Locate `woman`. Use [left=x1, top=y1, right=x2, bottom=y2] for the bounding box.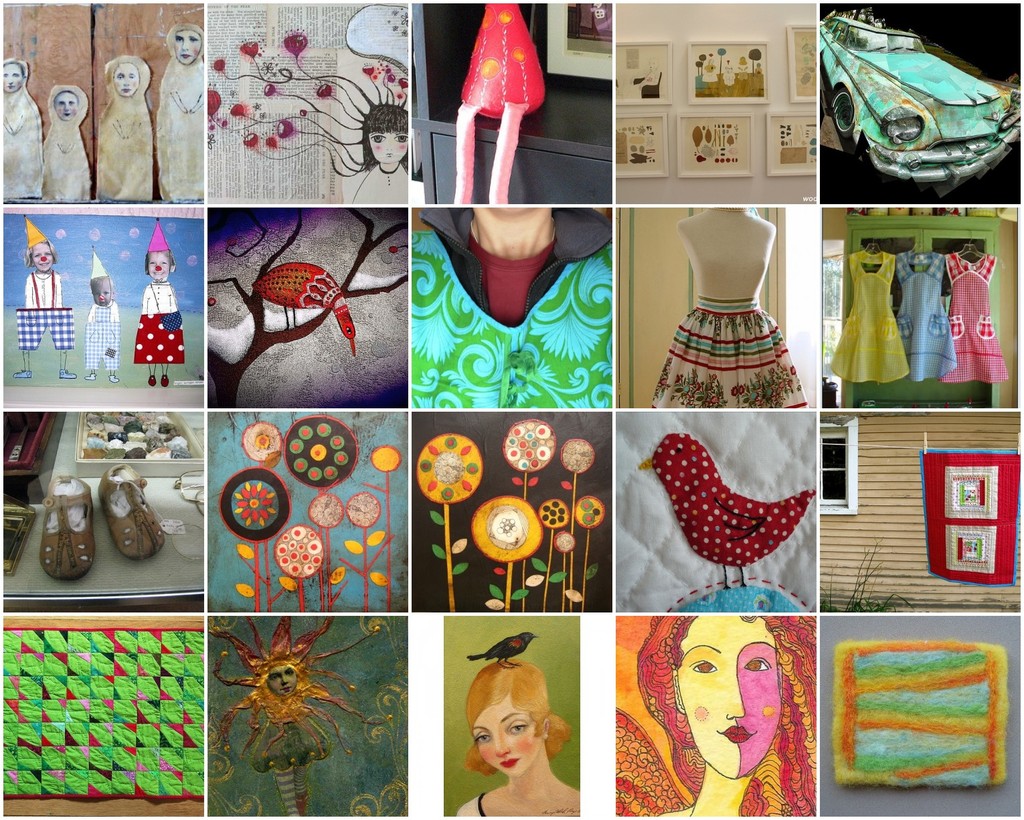
[left=615, top=613, right=815, bottom=819].
